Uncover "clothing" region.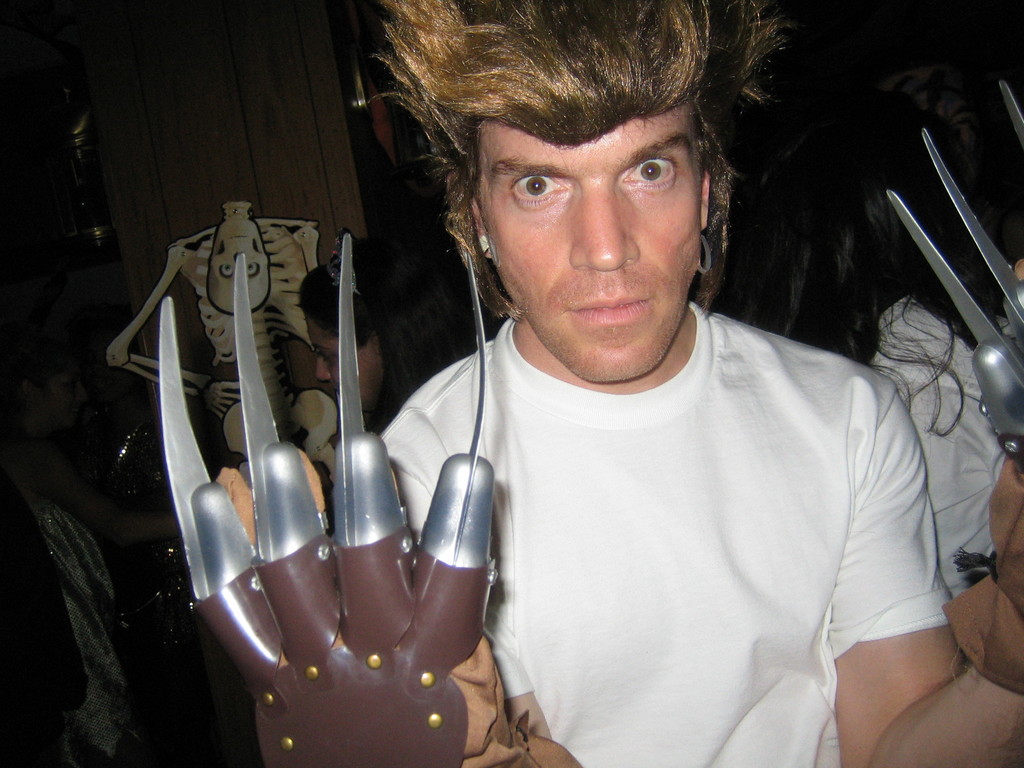
Uncovered: BBox(385, 299, 952, 767).
